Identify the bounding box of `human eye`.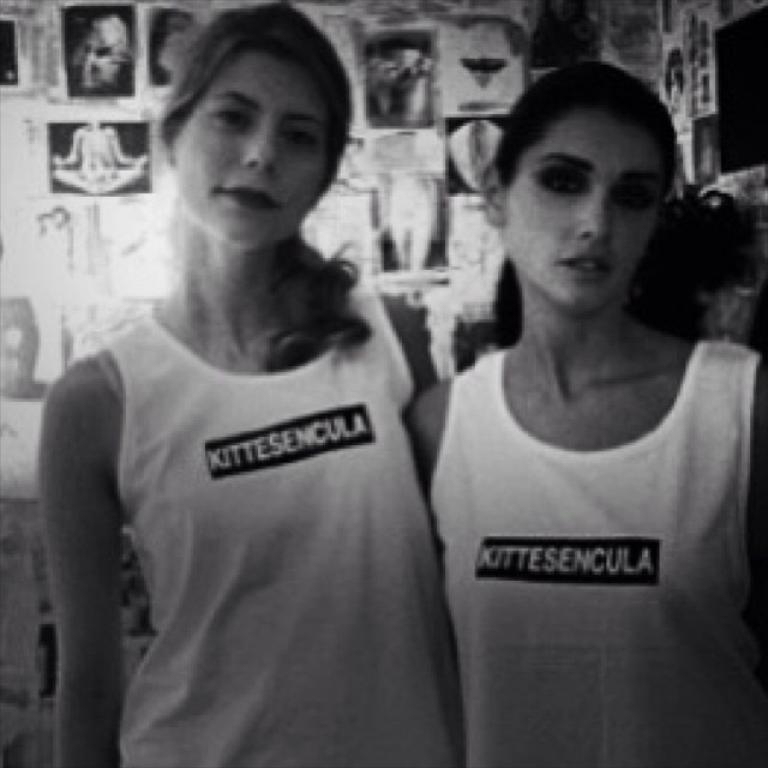
534,169,586,188.
